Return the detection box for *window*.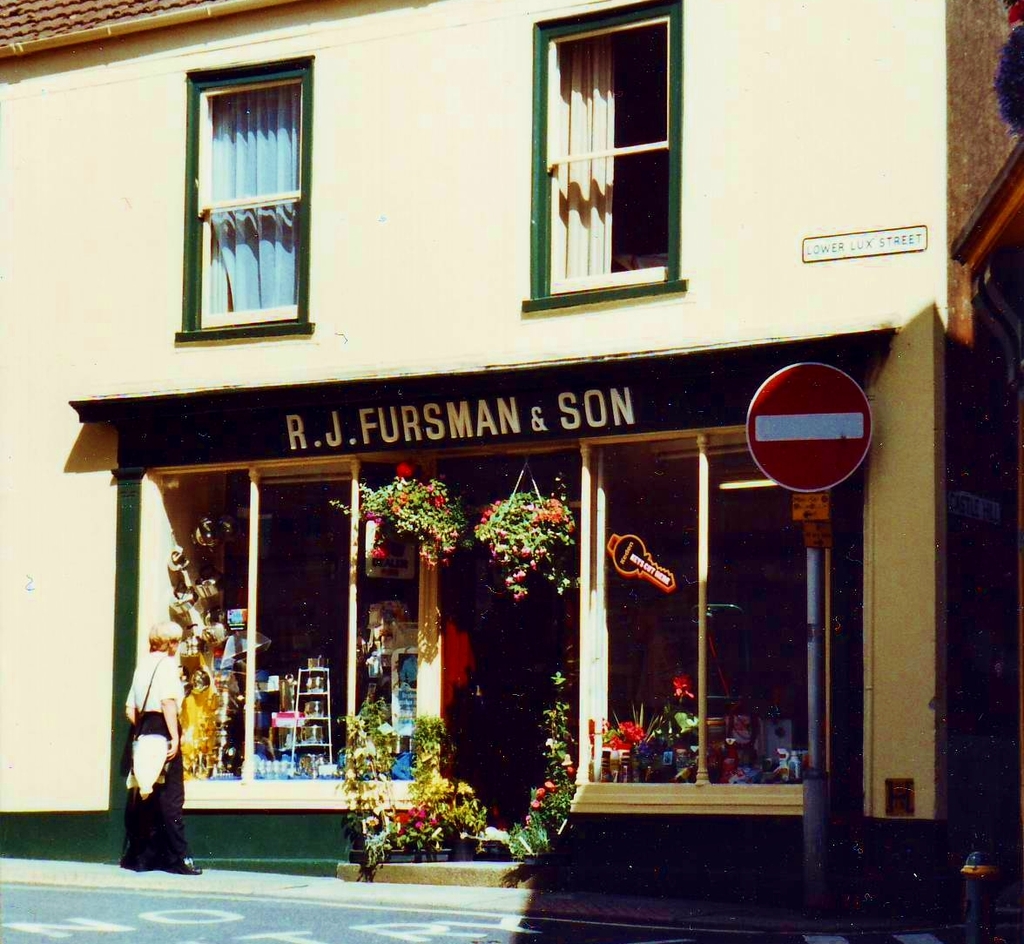
(left=541, top=8, right=689, bottom=301).
